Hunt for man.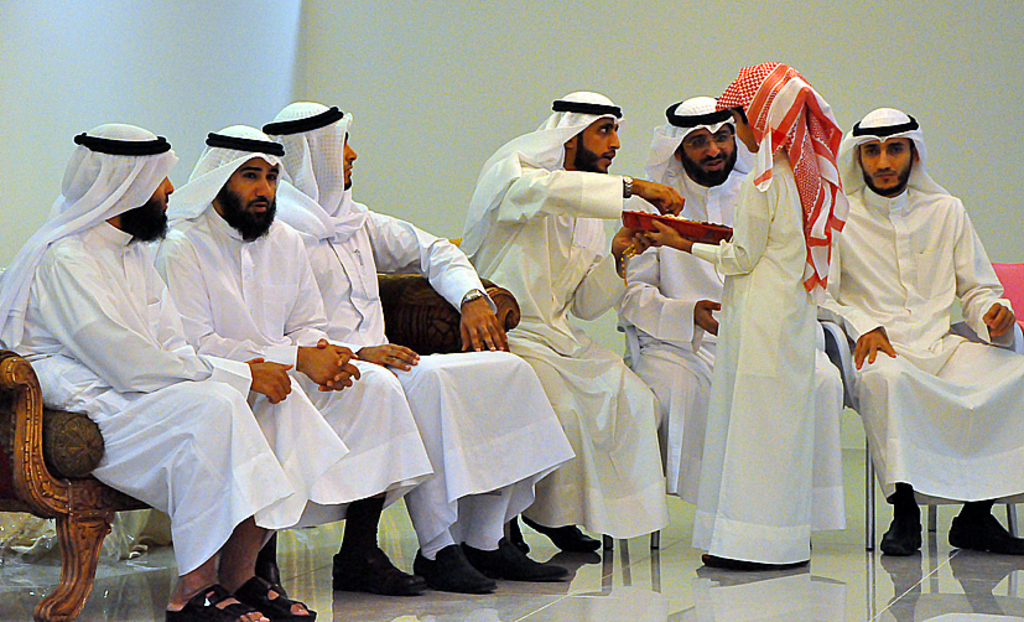
Hunted down at x1=814, y1=107, x2=1023, y2=563.
